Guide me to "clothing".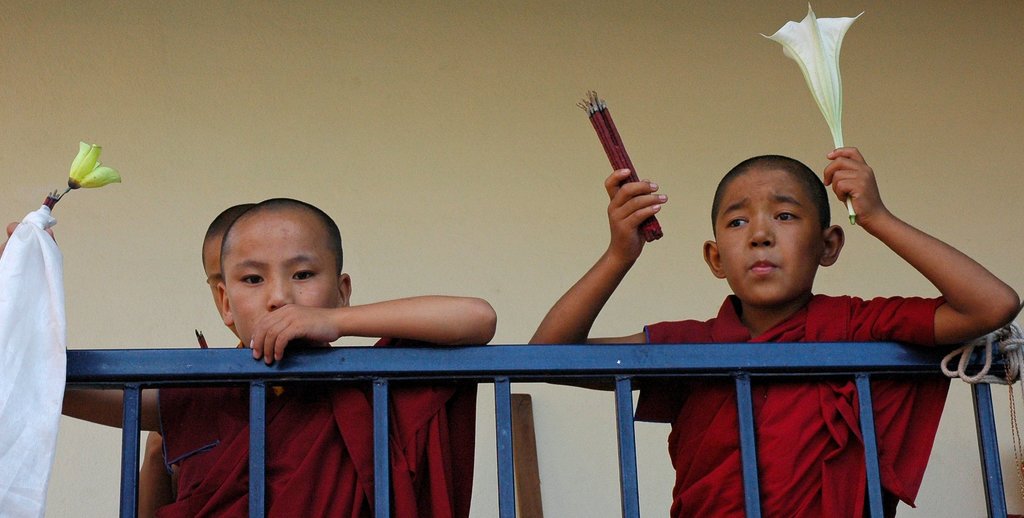
Guidance: select_region(152, 336, 483, 517).
